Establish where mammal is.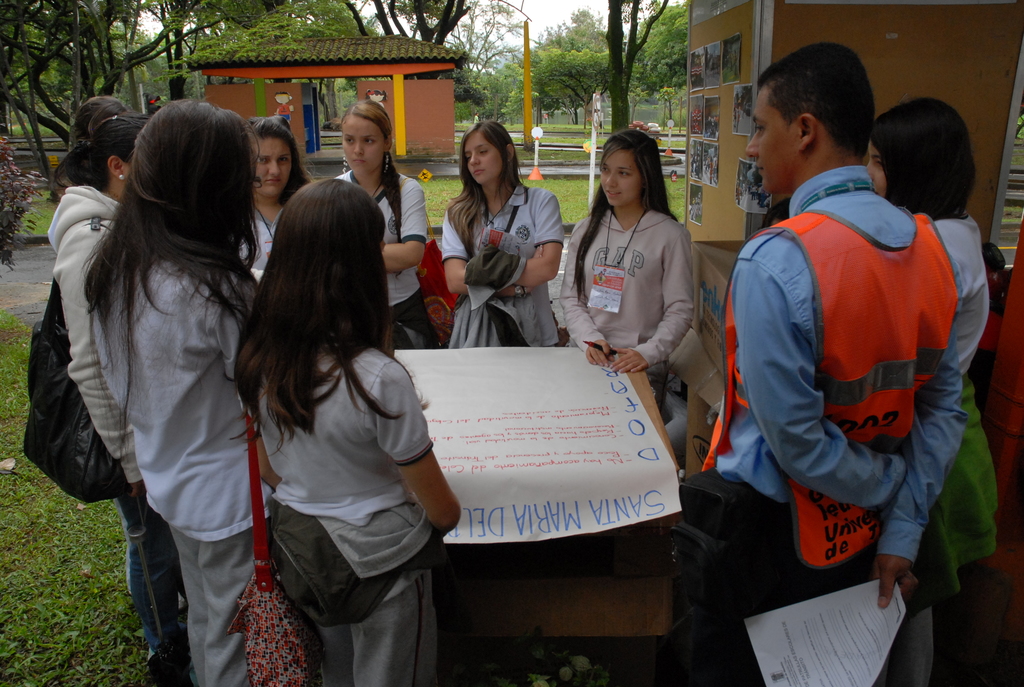
Established at region(70, 93, 134, 590).
